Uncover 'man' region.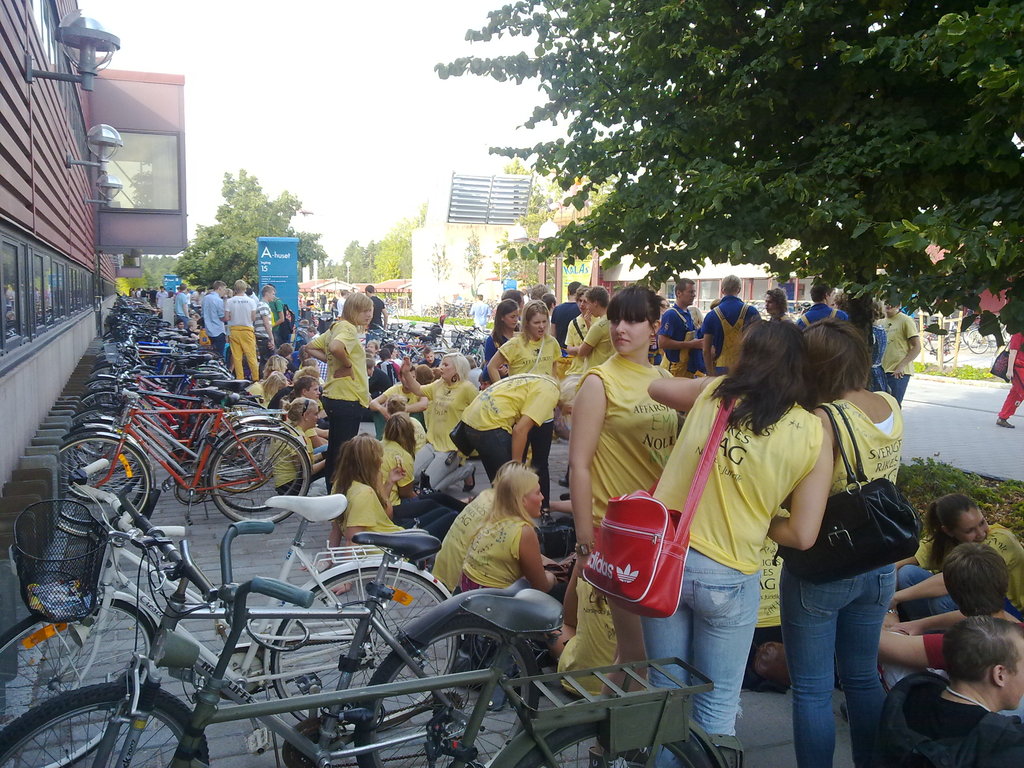
Uncovered: 376:342:404:369.
